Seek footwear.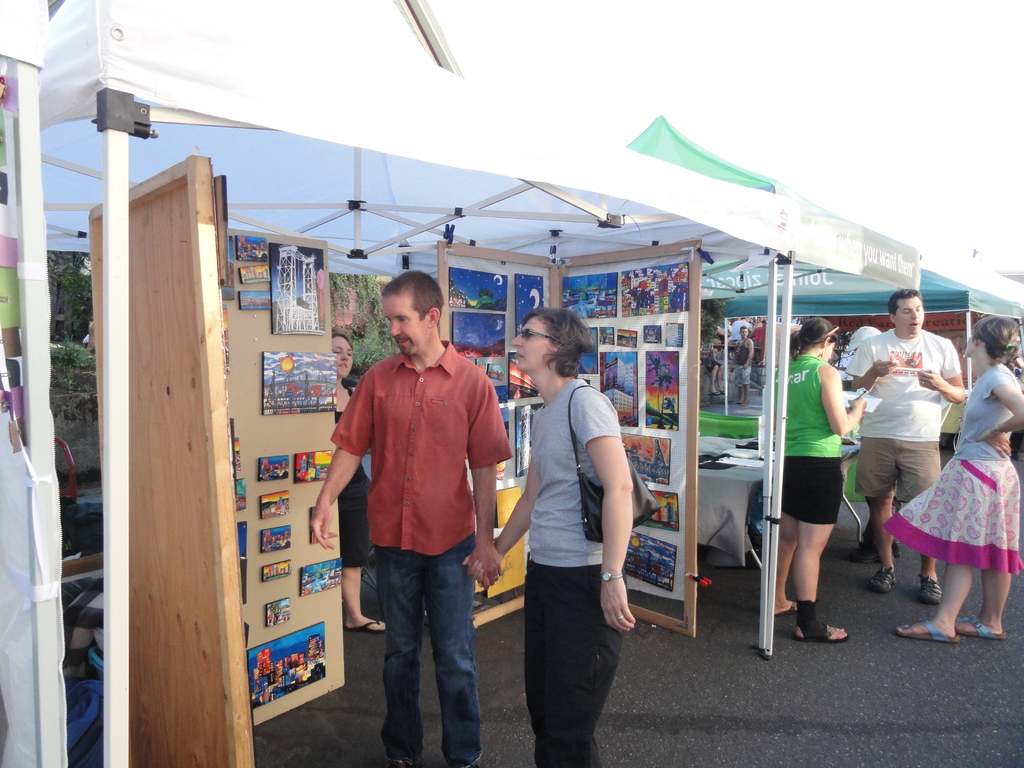
bbox(793, 602, 849, 643).
